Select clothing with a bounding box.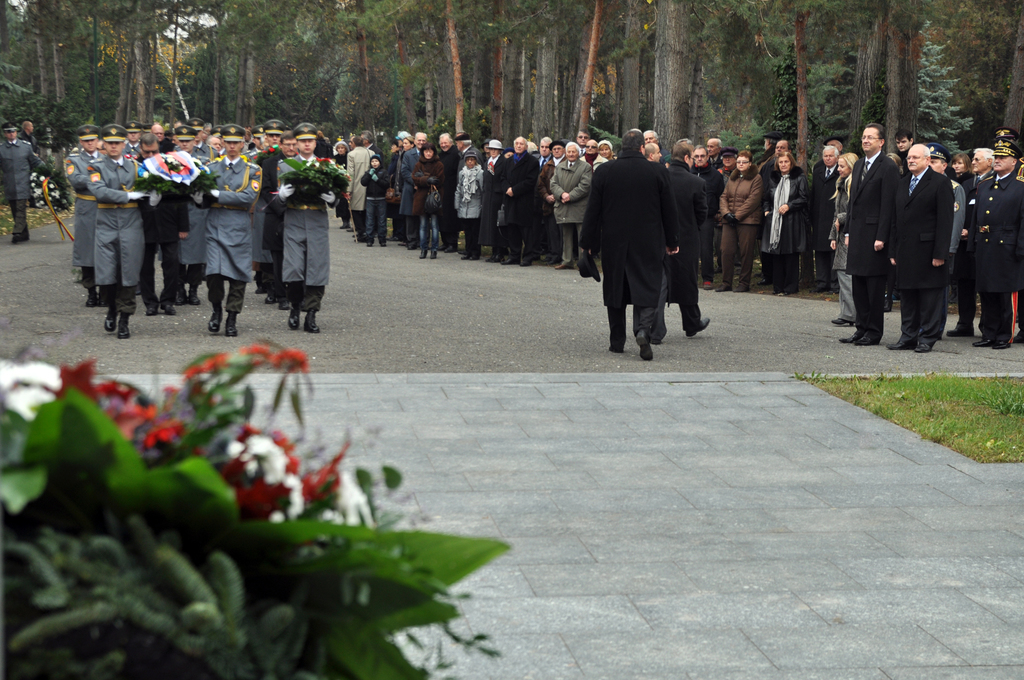
bbox(343, 147, 376, 237).
